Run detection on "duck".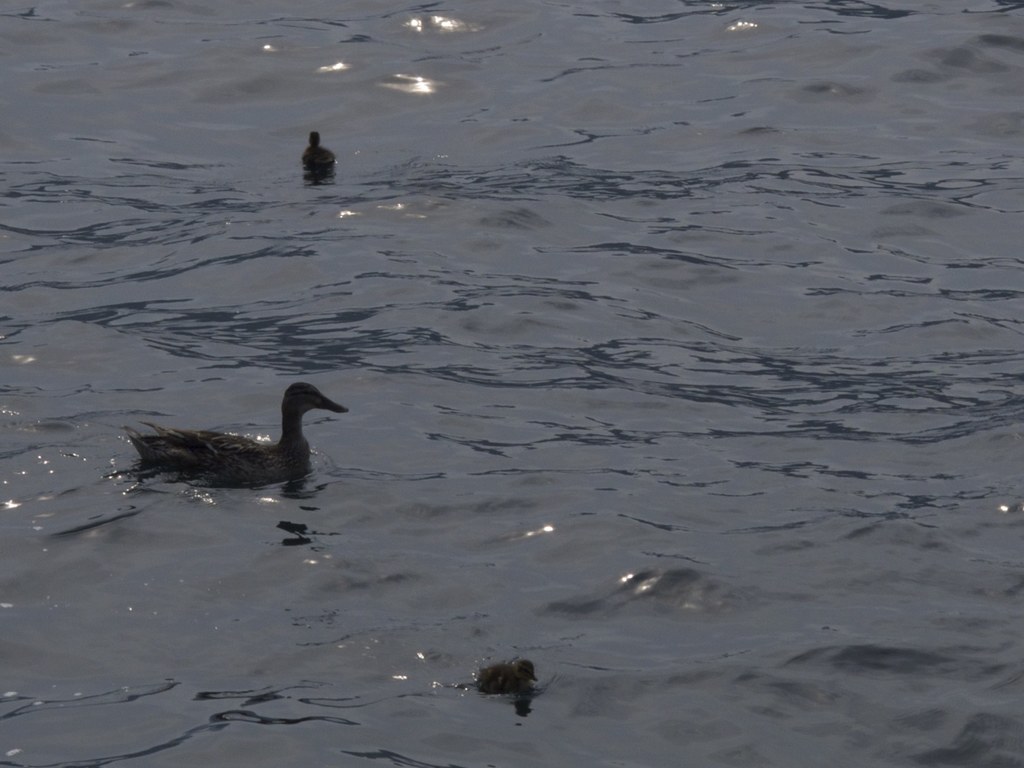
Result: bbox=[116, 375, 342, 493].
